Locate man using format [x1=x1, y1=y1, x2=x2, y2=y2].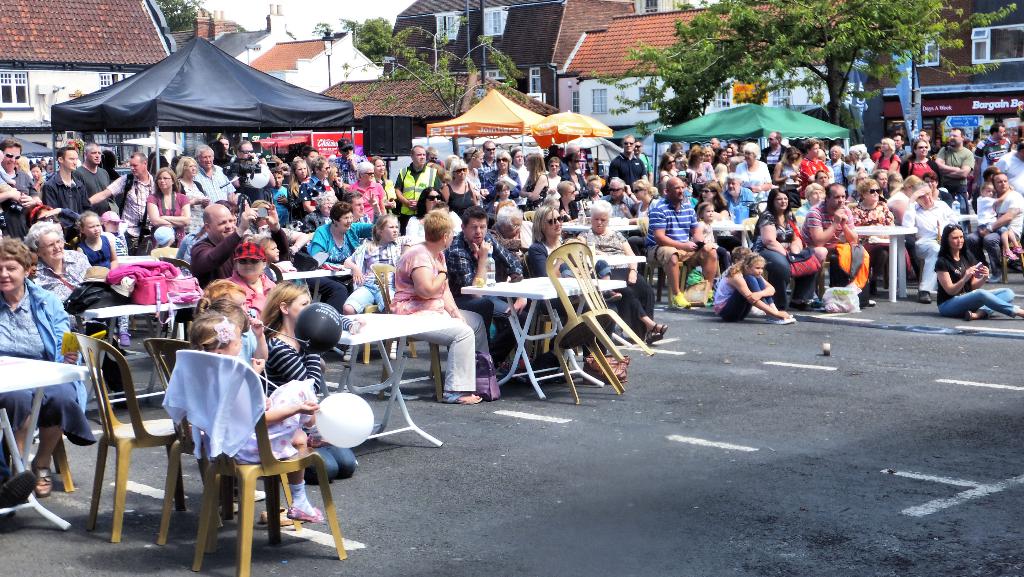
[x1=601, y1=179, x2=636, y2=218].
